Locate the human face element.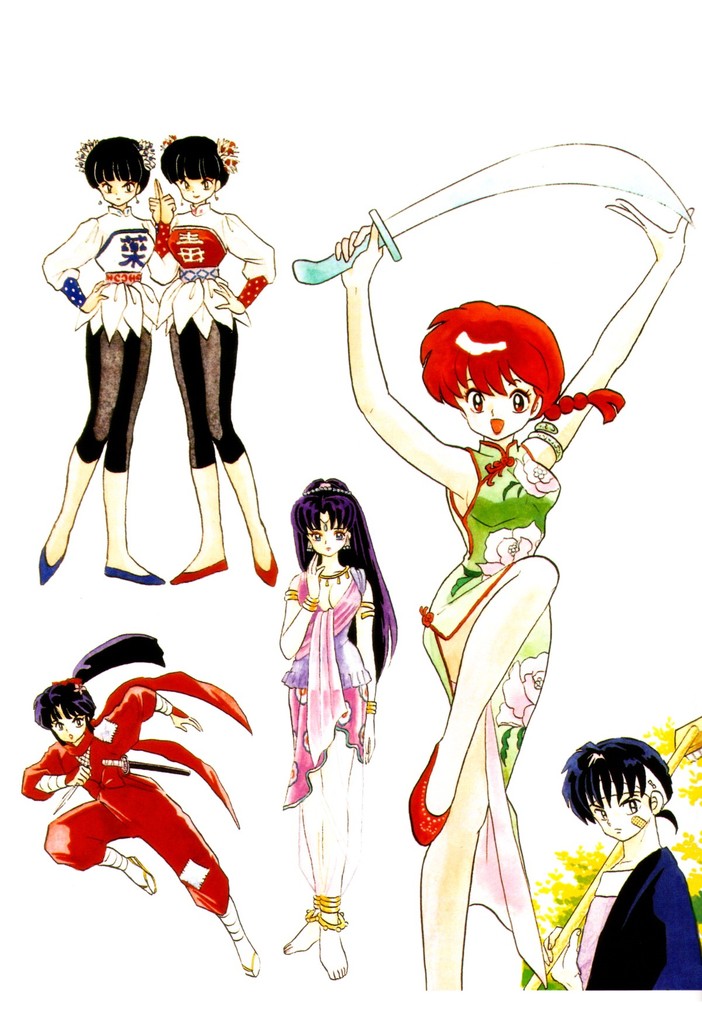
Element bbox: [97, 174, 137, 204].
